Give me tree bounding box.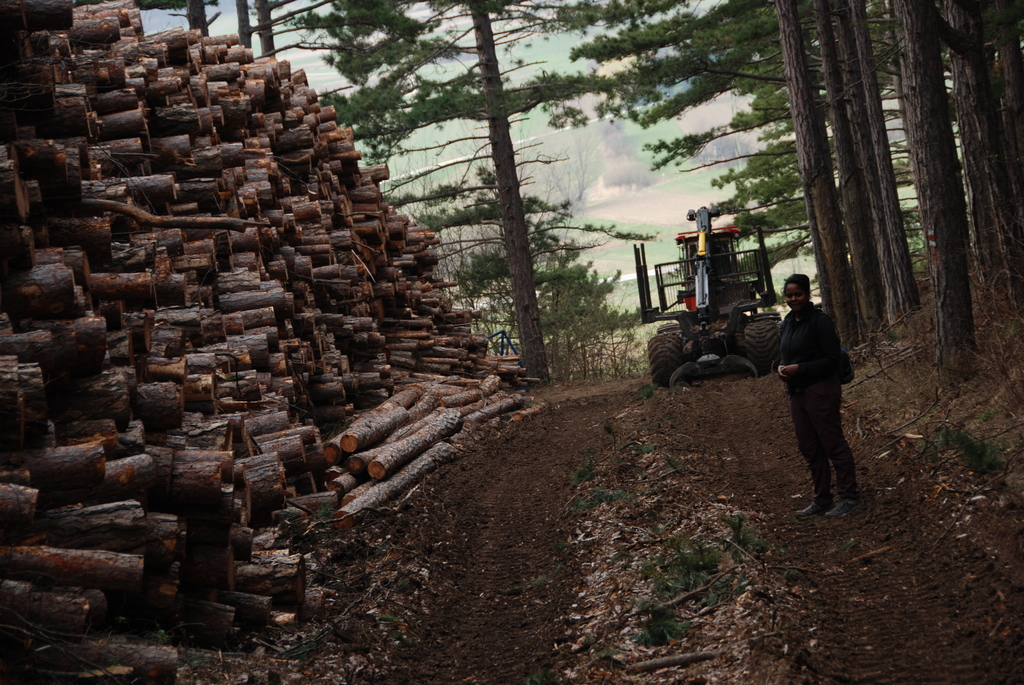
locate(377, 32, 635, 398).
